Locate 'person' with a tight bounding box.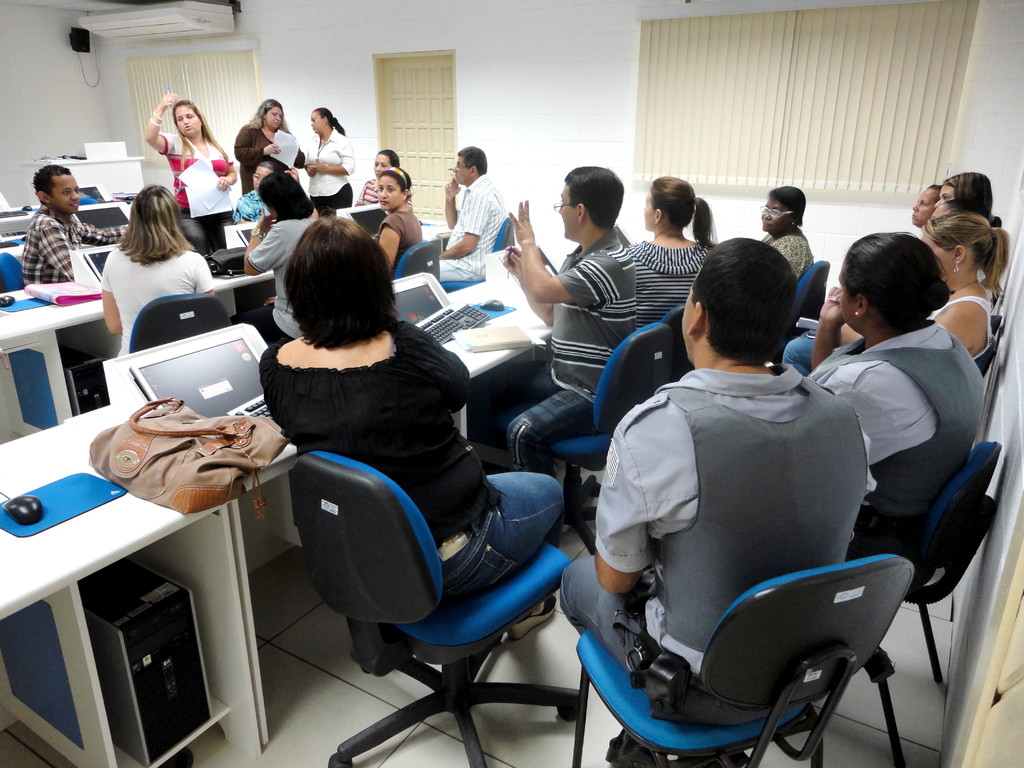
[355, 148, 410, 217].
